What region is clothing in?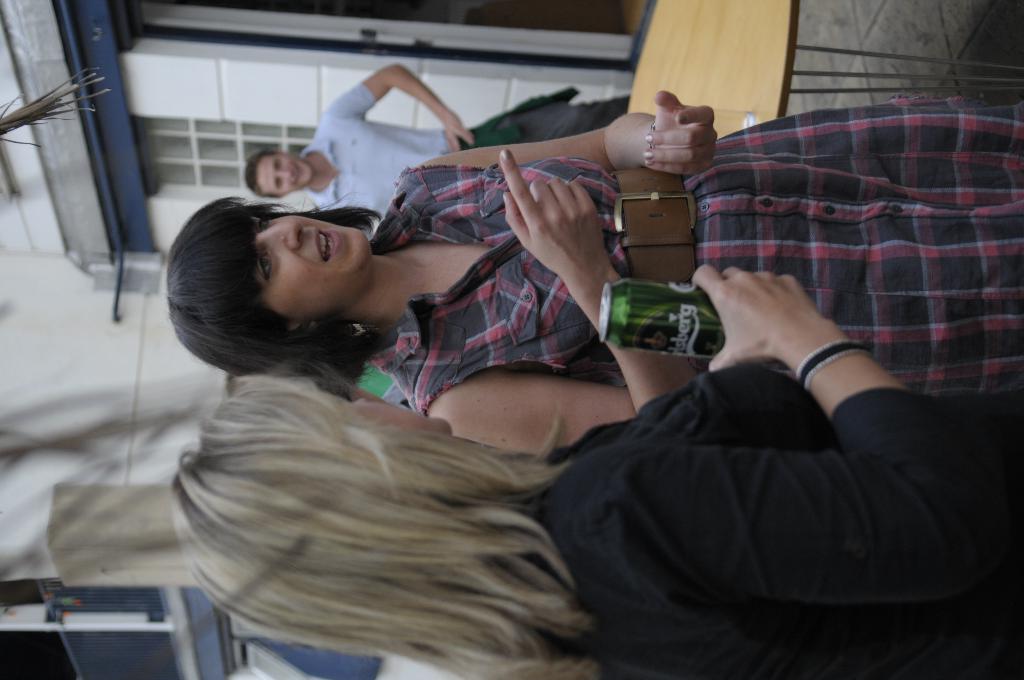
x1=488, y1=353, x2=1023, y2=679.
